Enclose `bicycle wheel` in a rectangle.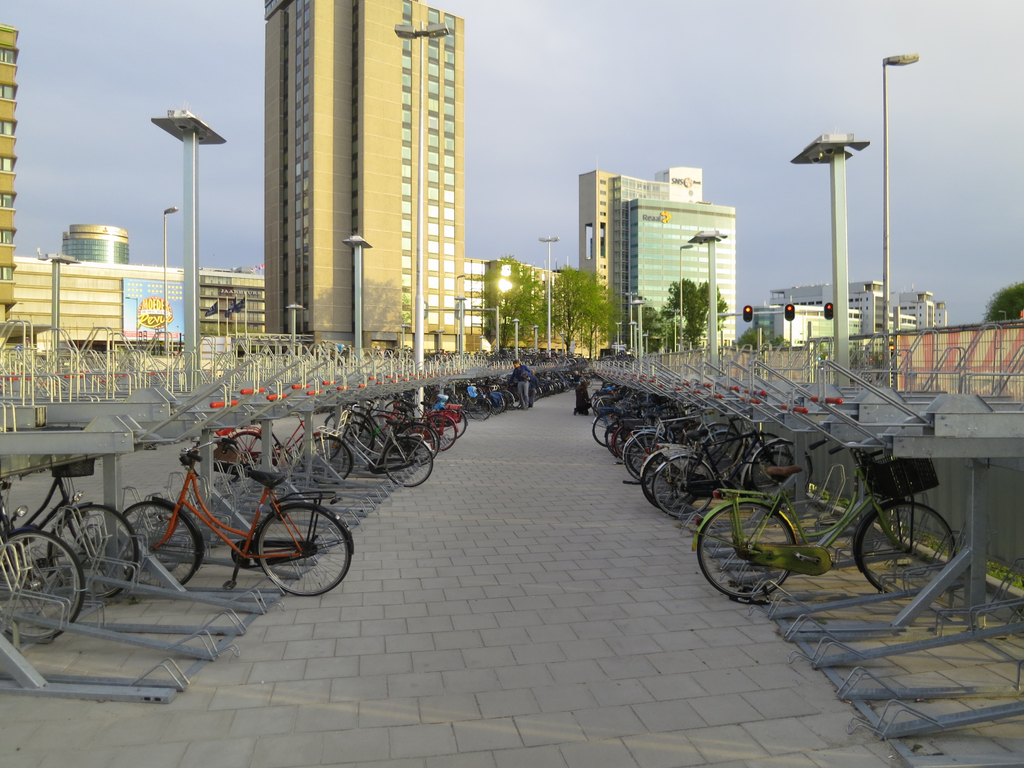
{"left": 303, "top": 436, "right": 355, "bottom": 489}.
